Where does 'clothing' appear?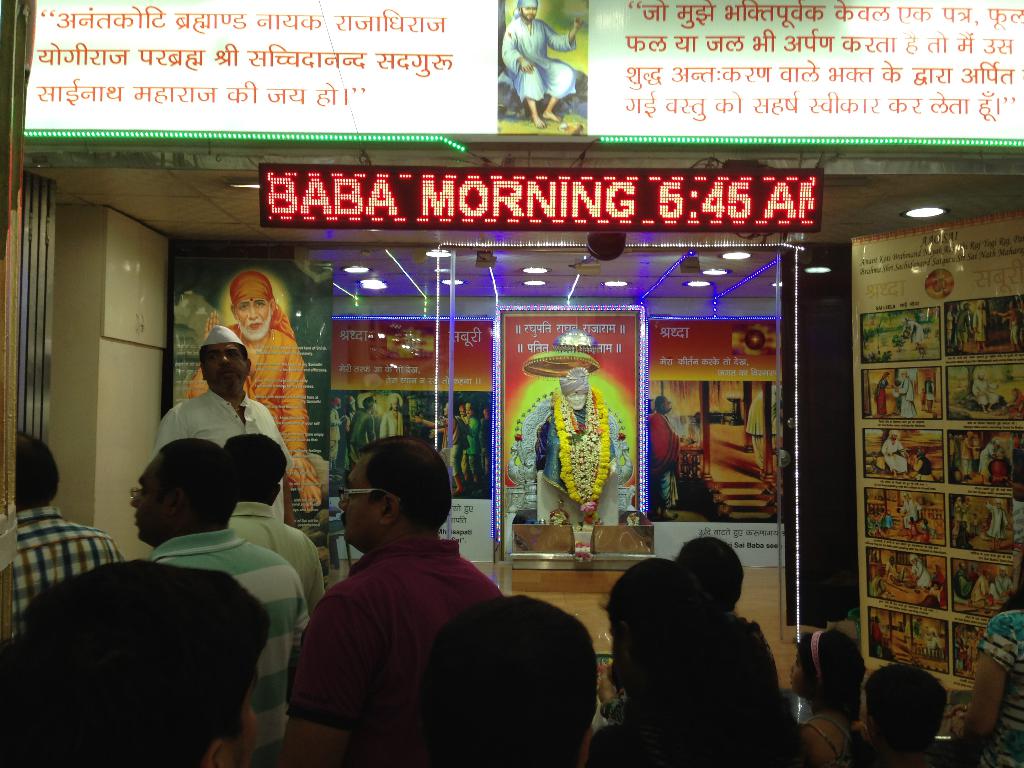
Appears at x1=938 y1=566 x2=945 y2=605.
